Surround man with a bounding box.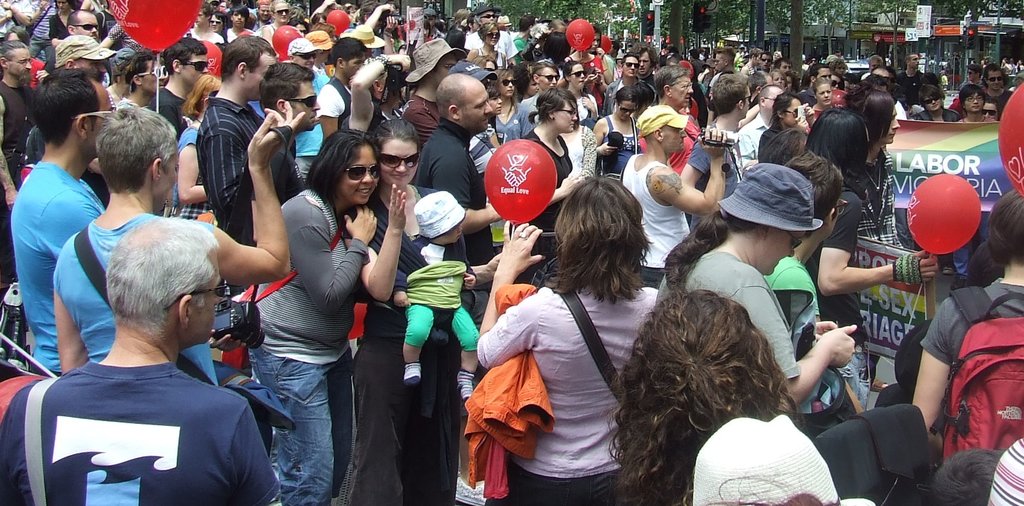
box=[201, 37, 310, 235].
